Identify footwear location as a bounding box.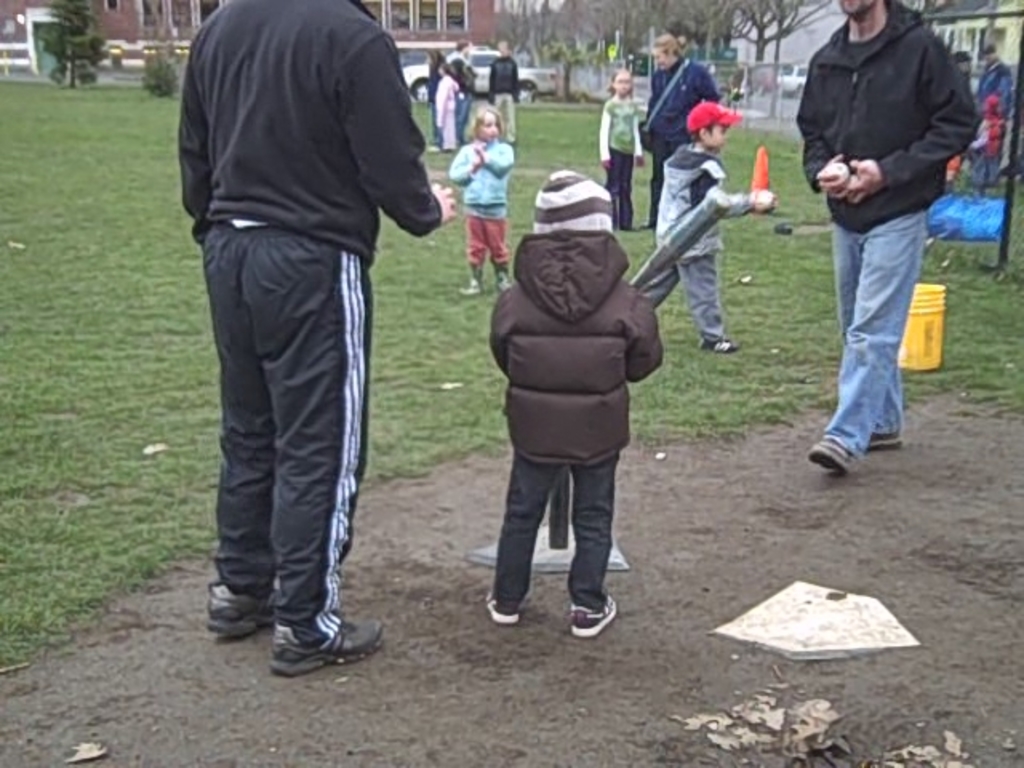
locate(269, 621, 381, 677).
